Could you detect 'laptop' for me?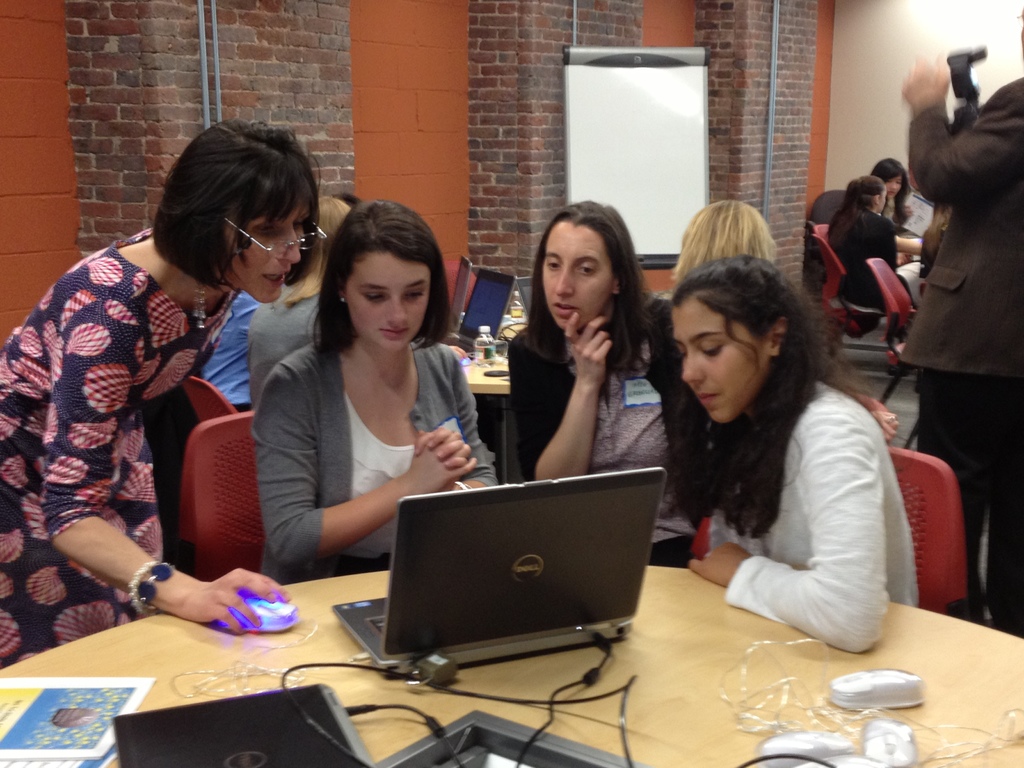
Detection result: left=517, top=275, right=534, bottom=321.
